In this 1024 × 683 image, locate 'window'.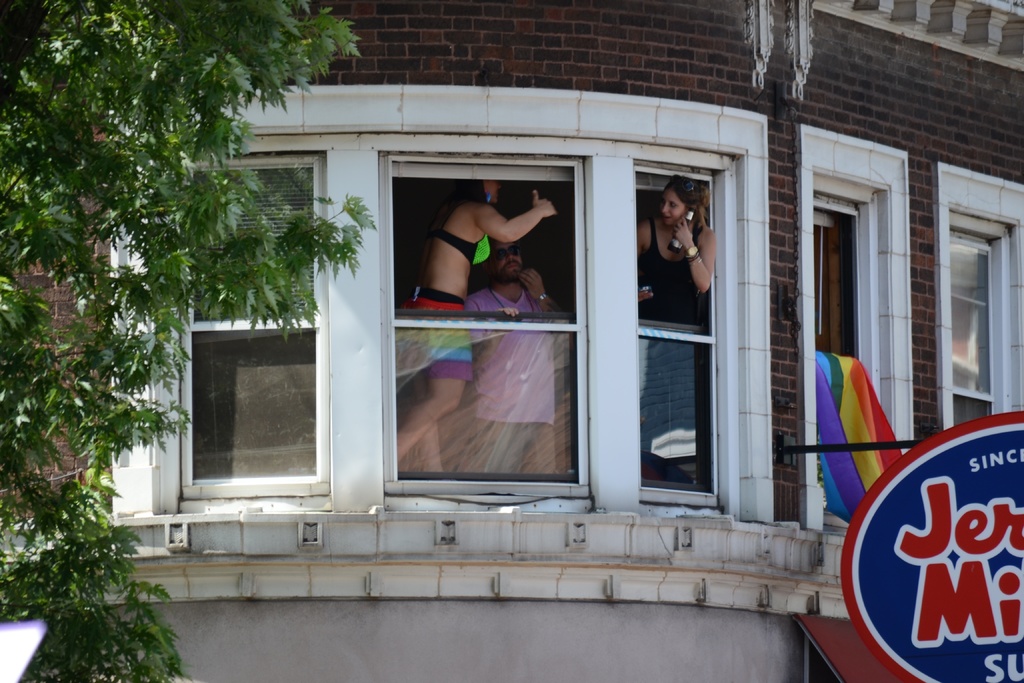
Bounding box: (x1=811, y1=186, x2=865, y2=484).
